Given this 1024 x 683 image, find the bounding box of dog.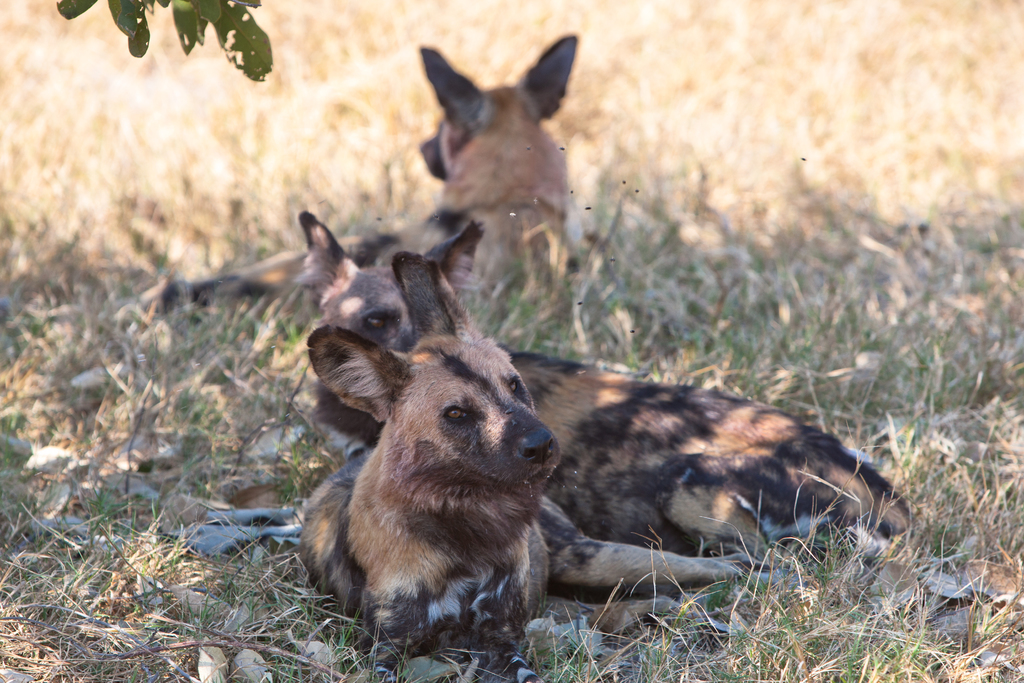
bbox=[290, 206, 924, 564].
